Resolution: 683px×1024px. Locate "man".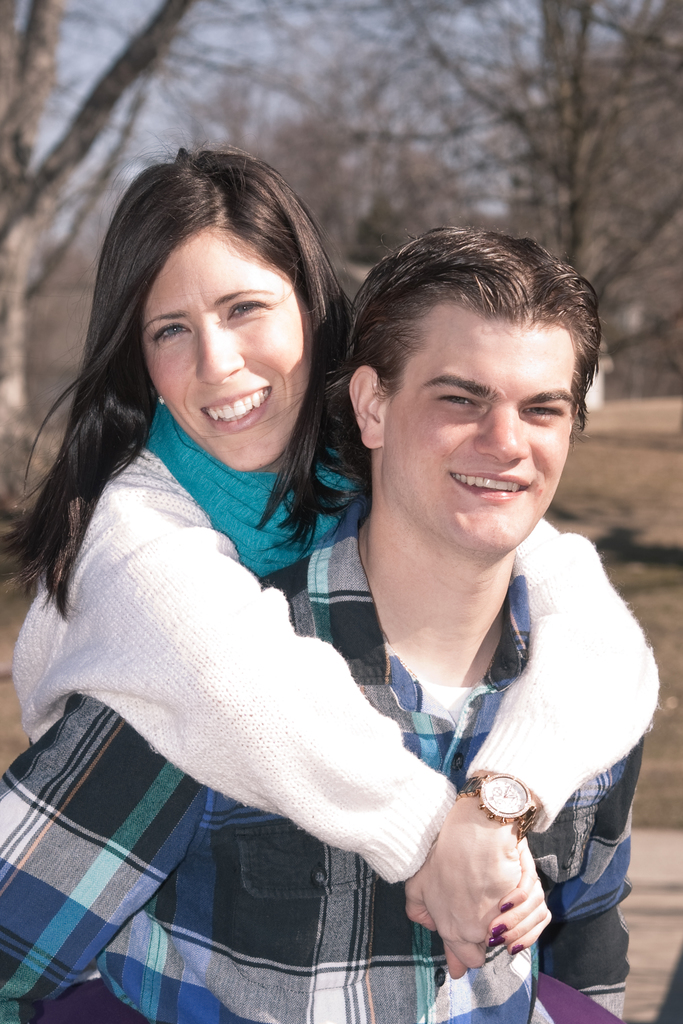
66/162/611/945.
